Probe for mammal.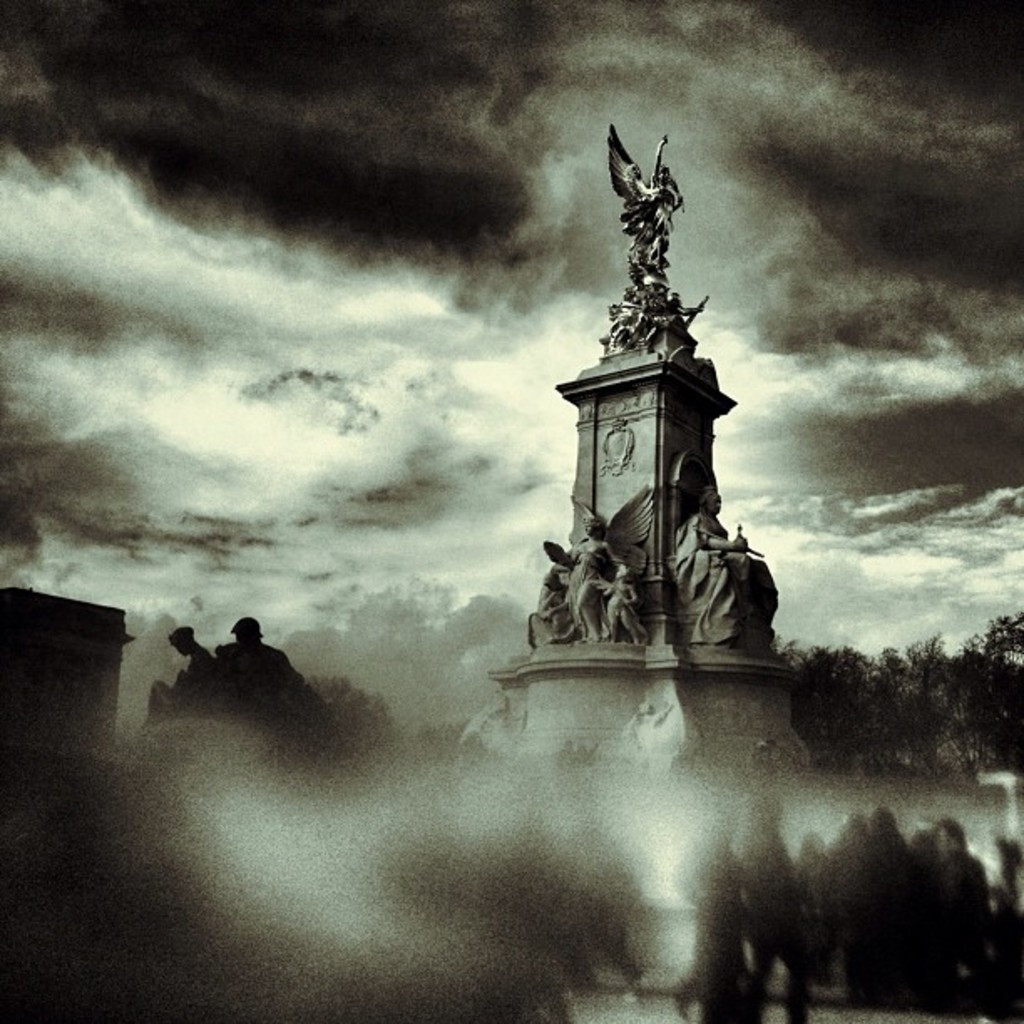
Probe result: (x1=561, y1=517, x2=627, y2=639).
